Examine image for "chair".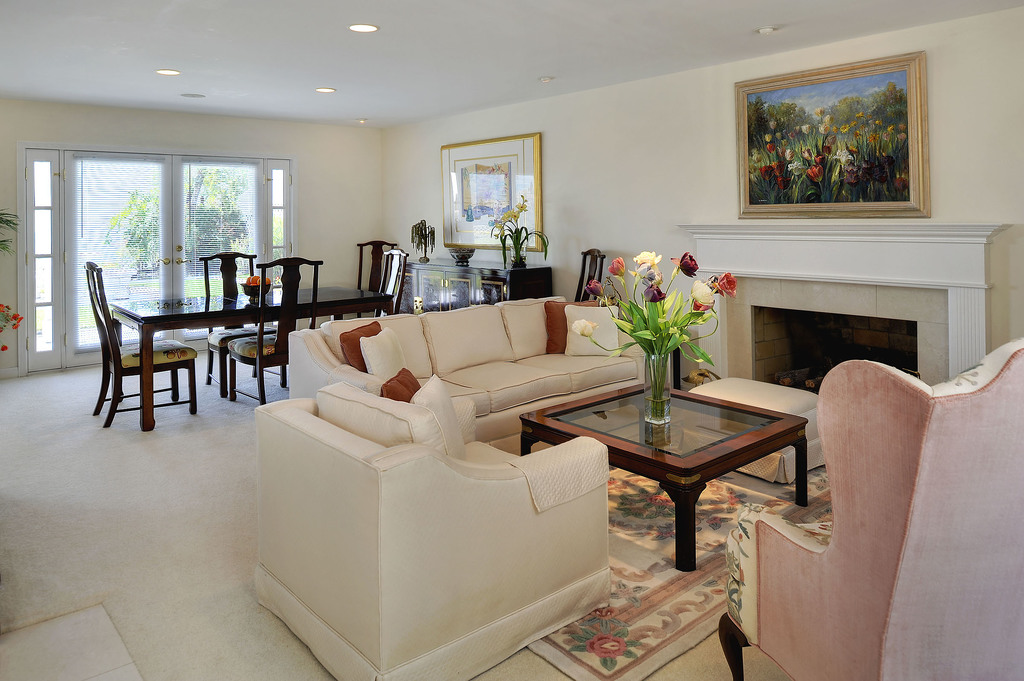
Examination result: [left=227, top=257, right=312, bottom=405].
